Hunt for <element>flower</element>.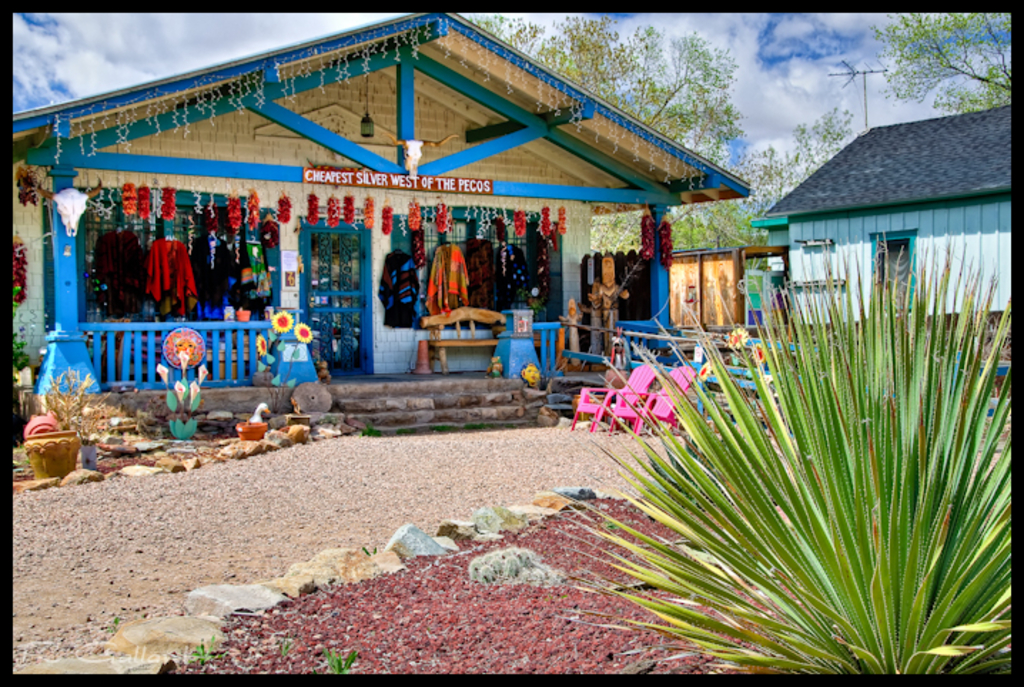
Hunted down at <box>290,324,318,351</box>.
